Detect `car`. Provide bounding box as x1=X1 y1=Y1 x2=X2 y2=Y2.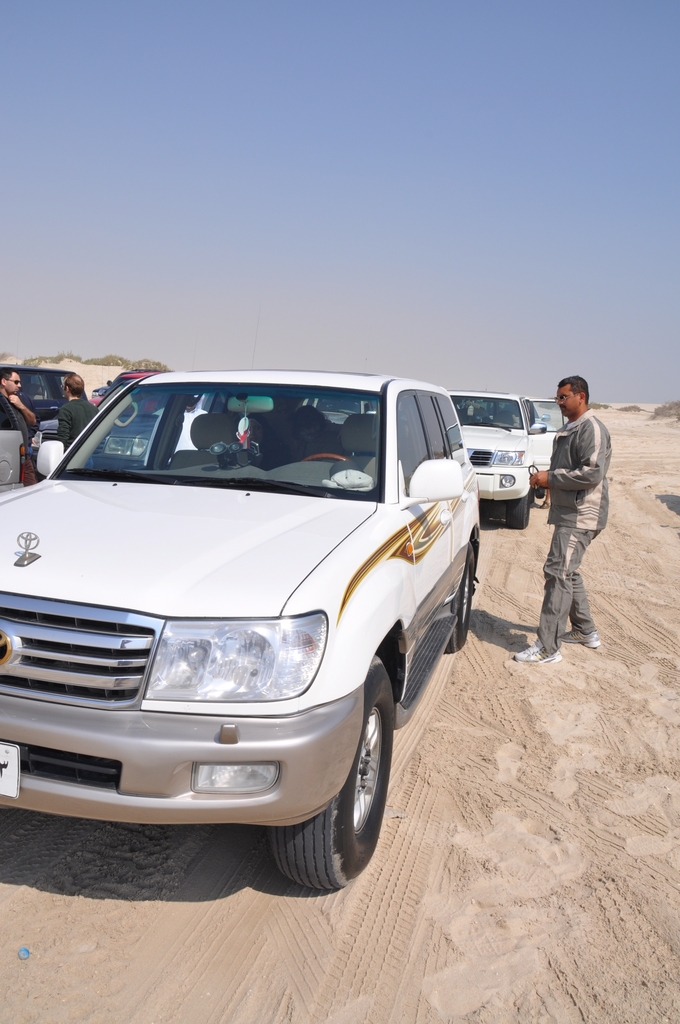
x1=0 y1=298 x2=478 y2=888.
